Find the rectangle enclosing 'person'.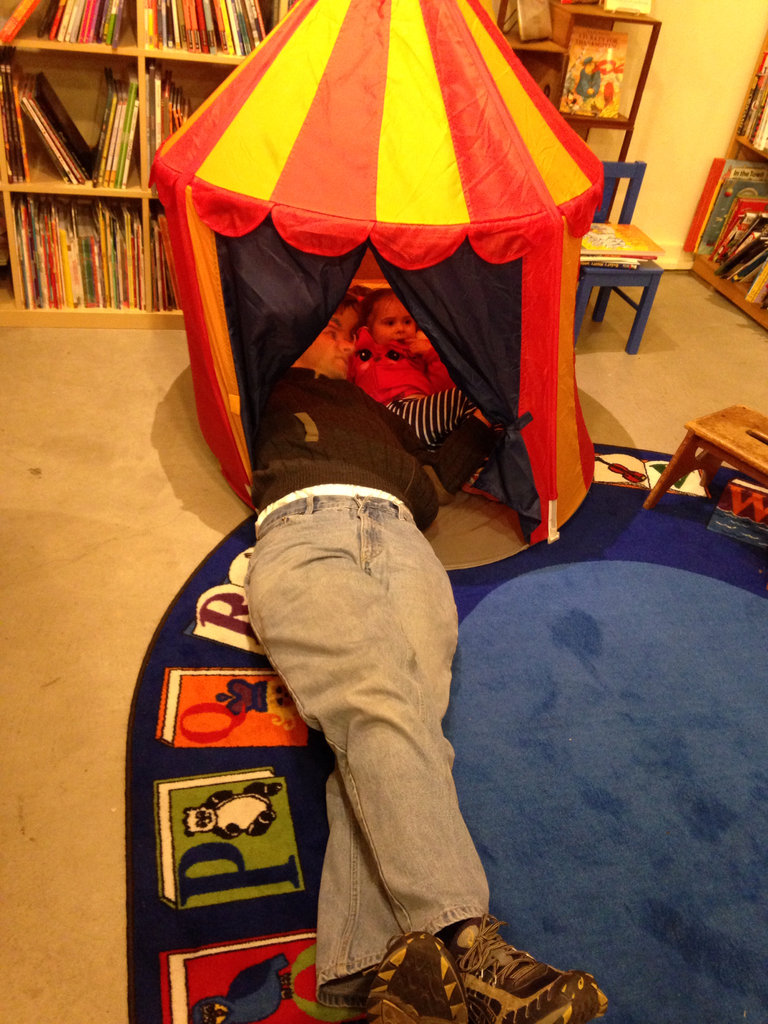
region(241, 303, 611, 1023).
